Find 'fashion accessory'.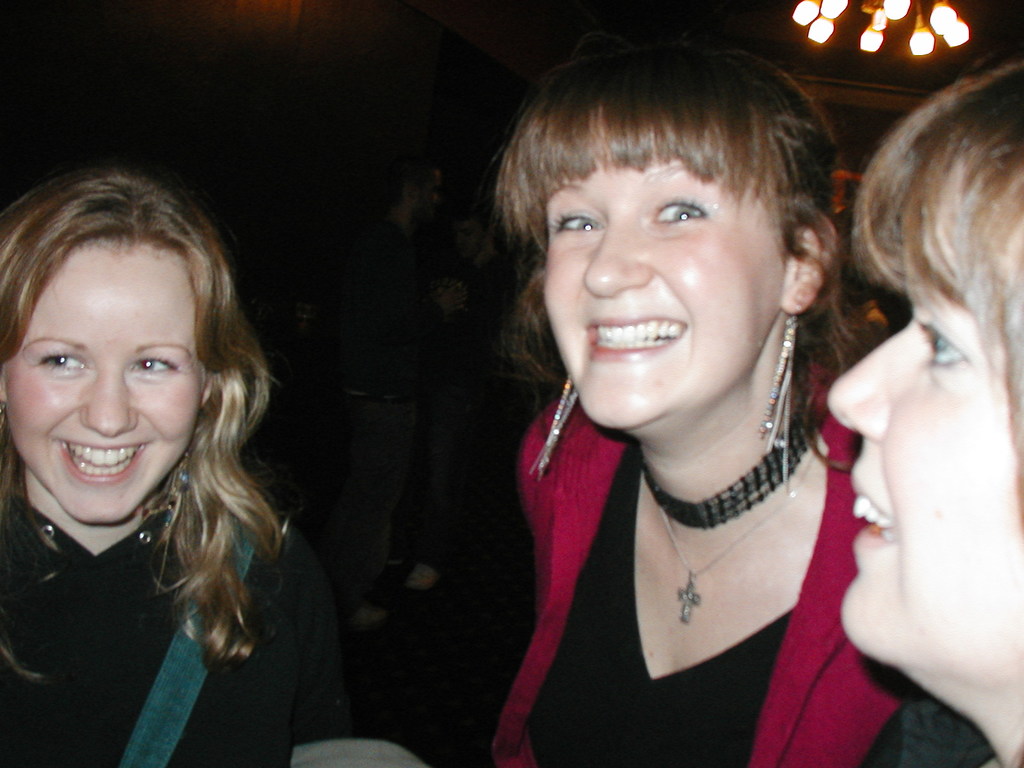
(529,375,579,476).
